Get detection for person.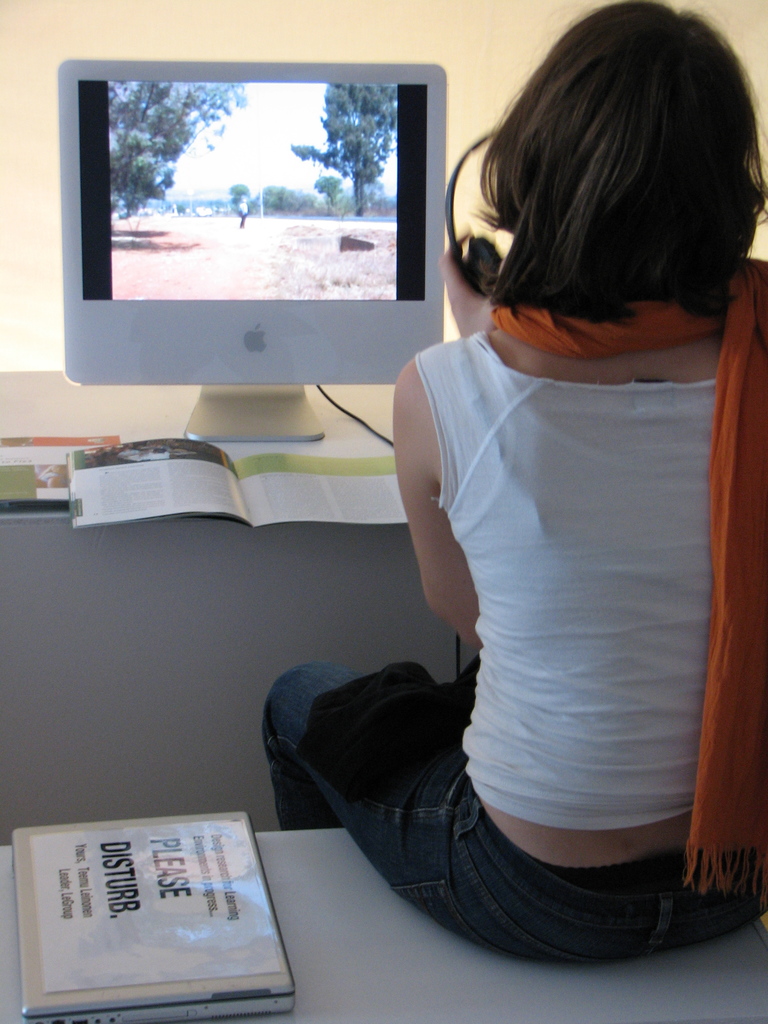
Detection: l=216, t=51, r=685, b=969.
